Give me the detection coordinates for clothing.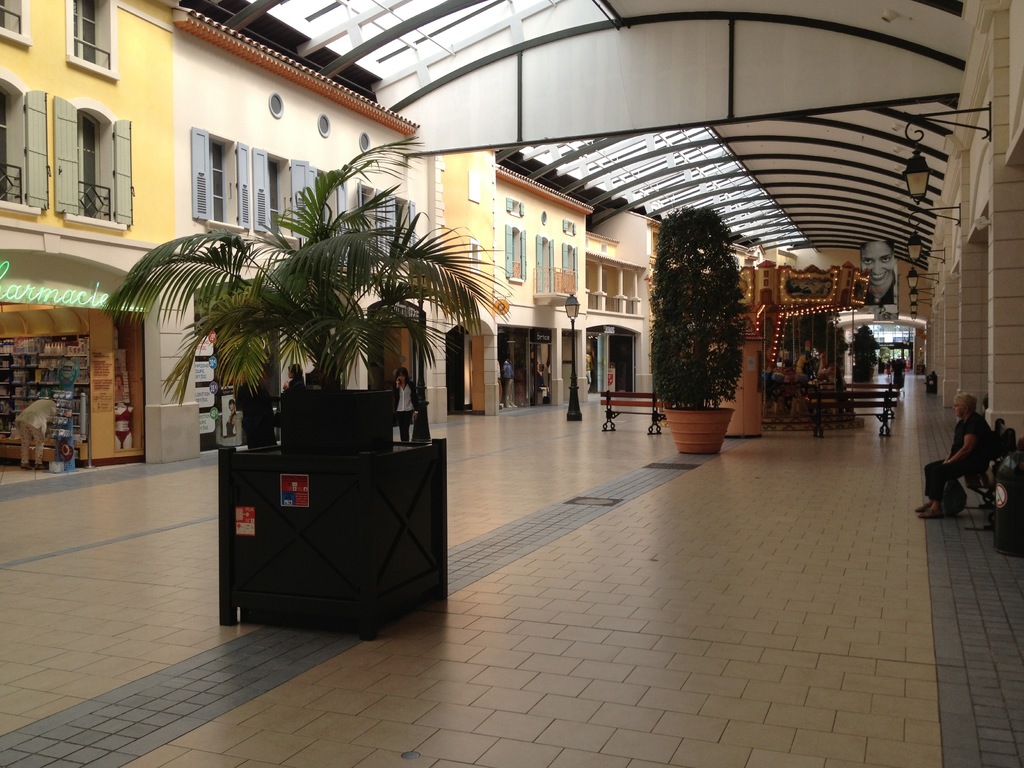
pyautogui.locateOnScreen(13, 398, 58, 465).
